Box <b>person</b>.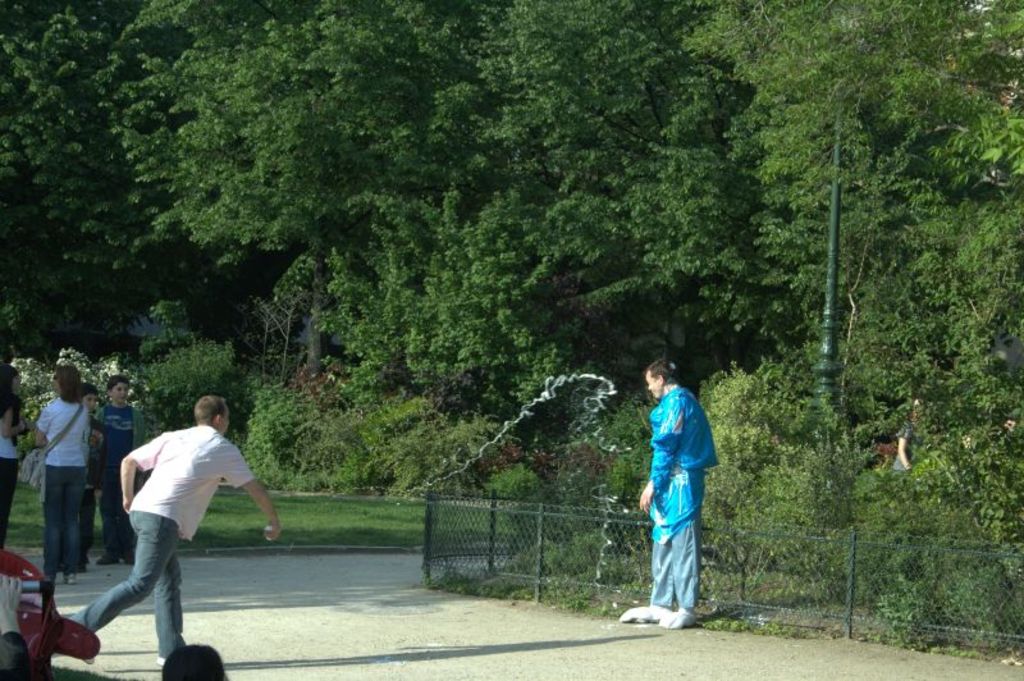
35, 364, 95, 577.
